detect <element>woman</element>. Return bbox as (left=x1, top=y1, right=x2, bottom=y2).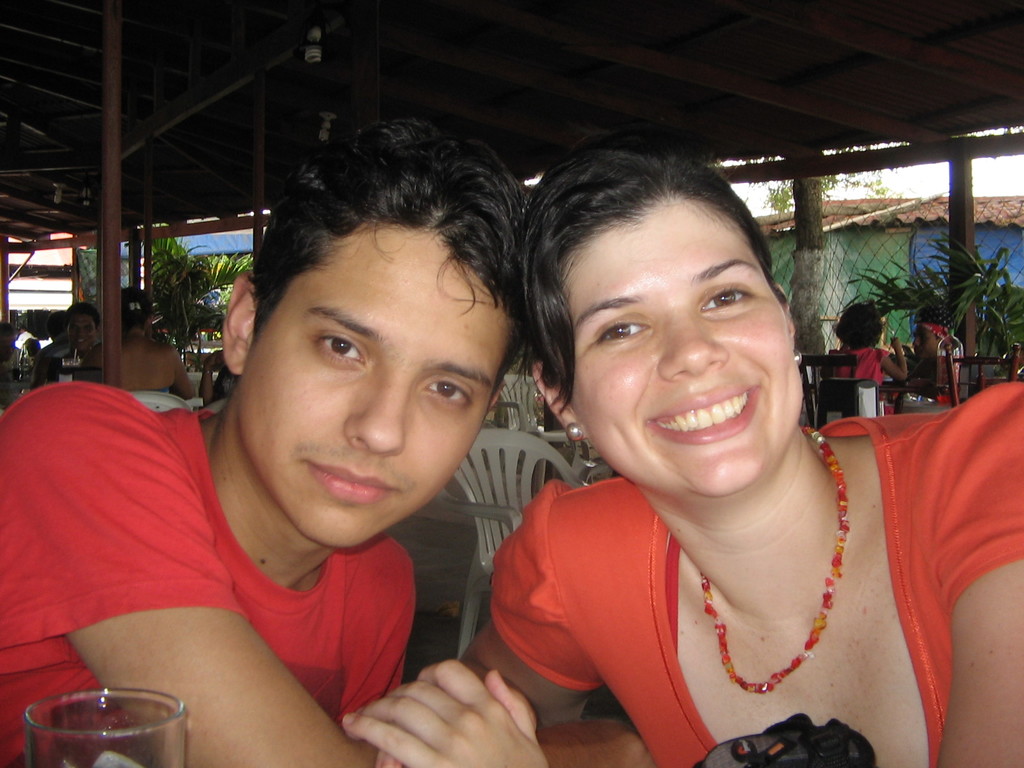
(left=461, top=145, right=929, bottom=764).
